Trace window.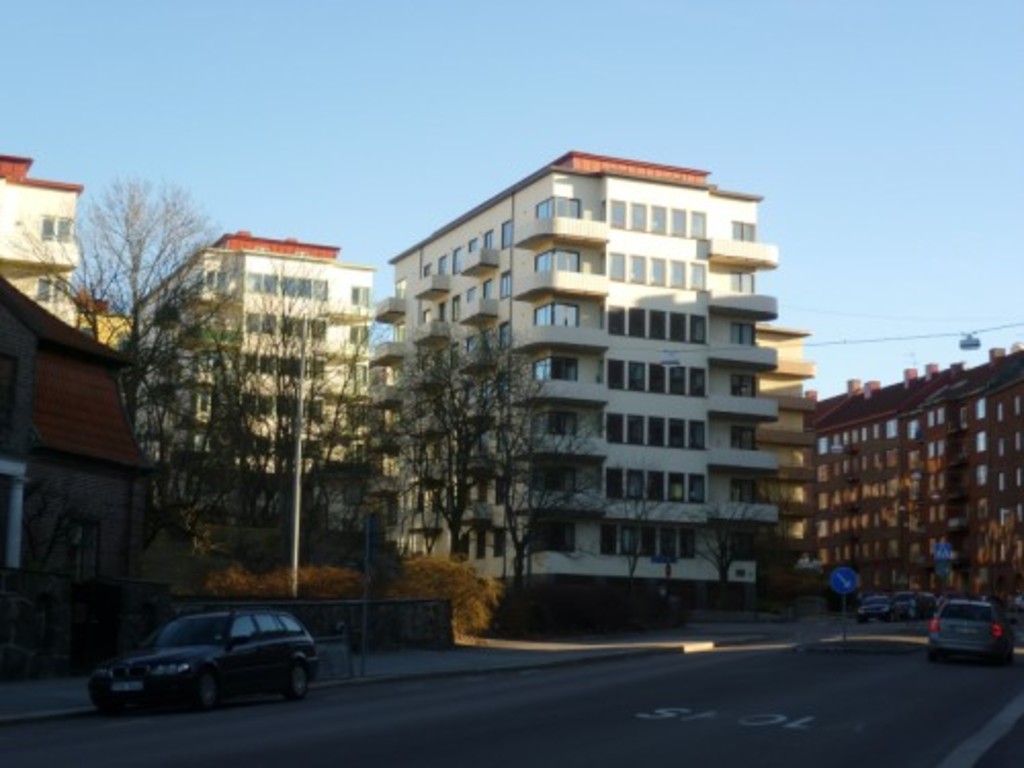
Traced to (left=731, top=479, right=764, bottom=508).
